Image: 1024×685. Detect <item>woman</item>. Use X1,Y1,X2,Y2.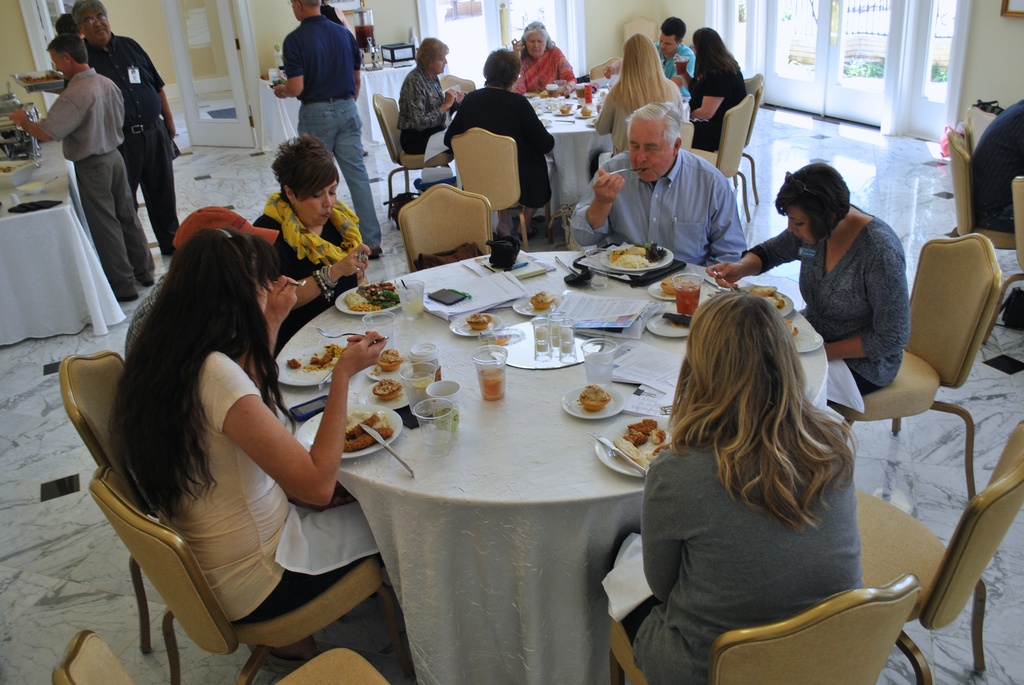
627,266,902,684.
